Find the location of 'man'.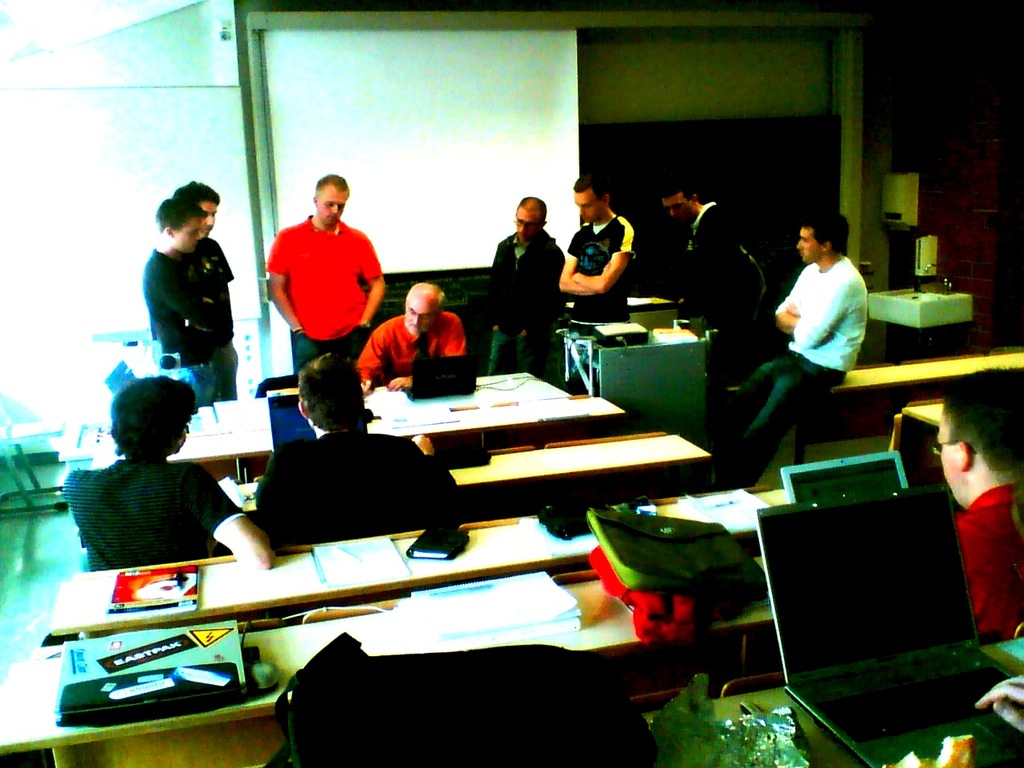
Location: <box>144,198,216,414</box>.
